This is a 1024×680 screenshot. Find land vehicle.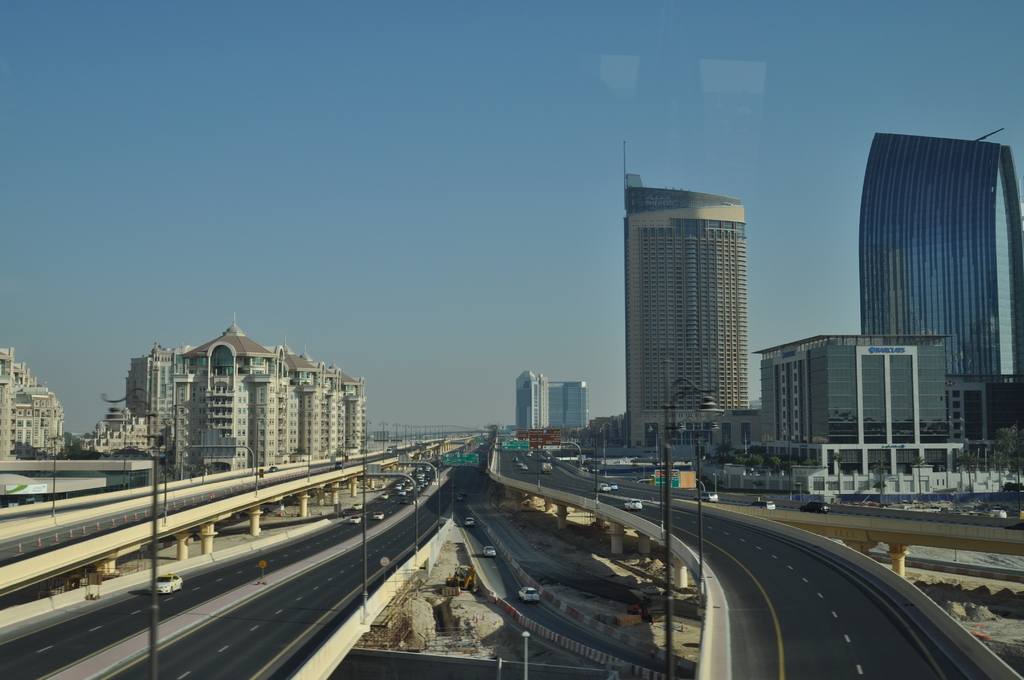
Bounding box: x1=333 y1=459 x2=346 y2=469.
